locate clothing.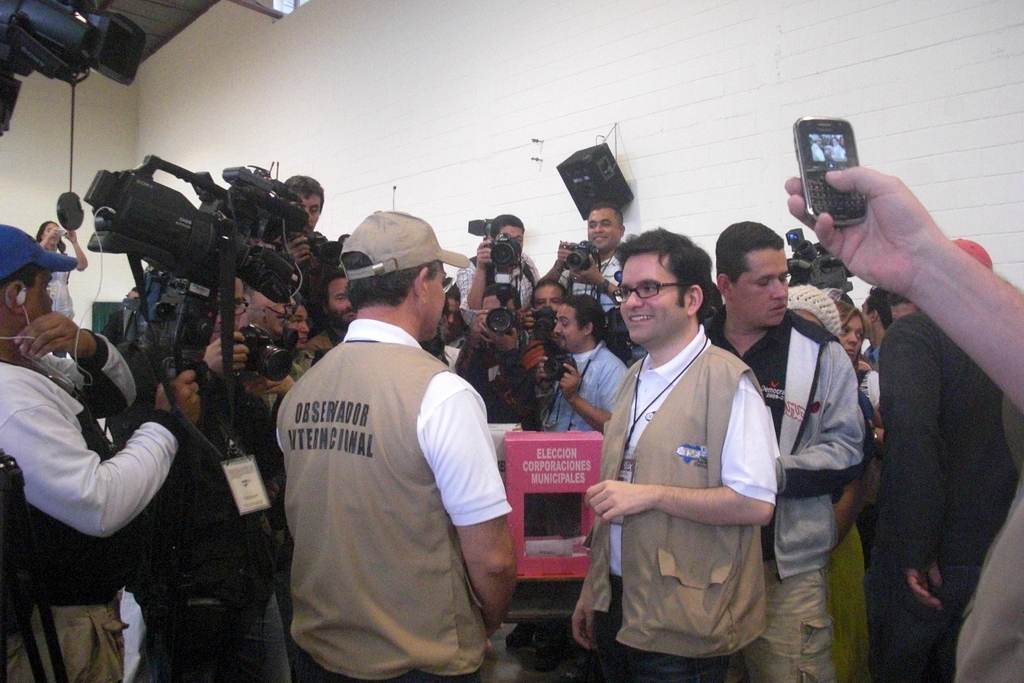
Bounding box: select_region(279, 323, 514, 682).
